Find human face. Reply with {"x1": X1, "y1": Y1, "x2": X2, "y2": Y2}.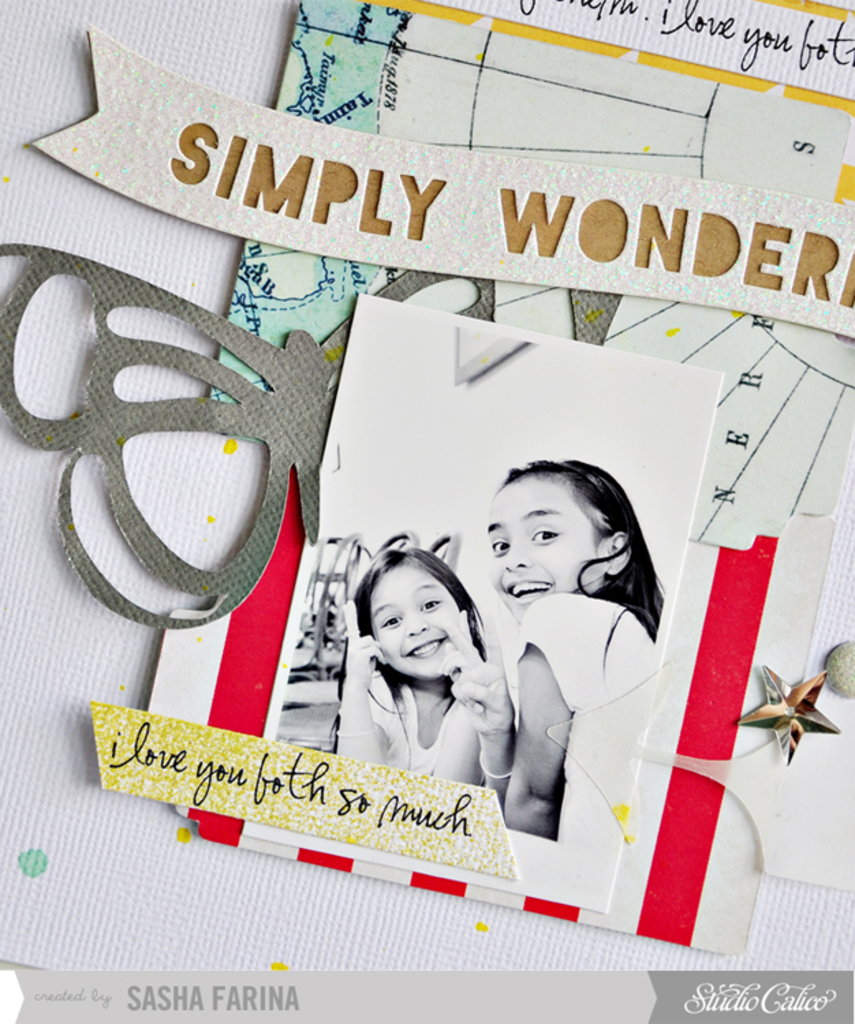
{"x1": 485, "y1": 468, "x2": 601, "y2": 620}.
